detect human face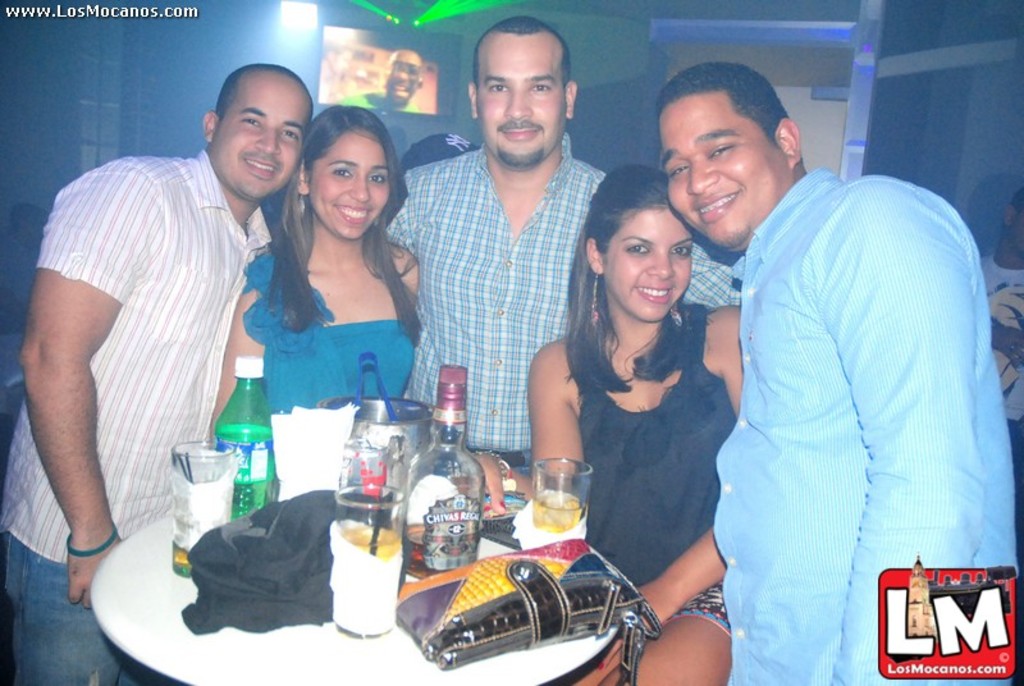
(x1=603, y1=201, x2=694, y2=326)
